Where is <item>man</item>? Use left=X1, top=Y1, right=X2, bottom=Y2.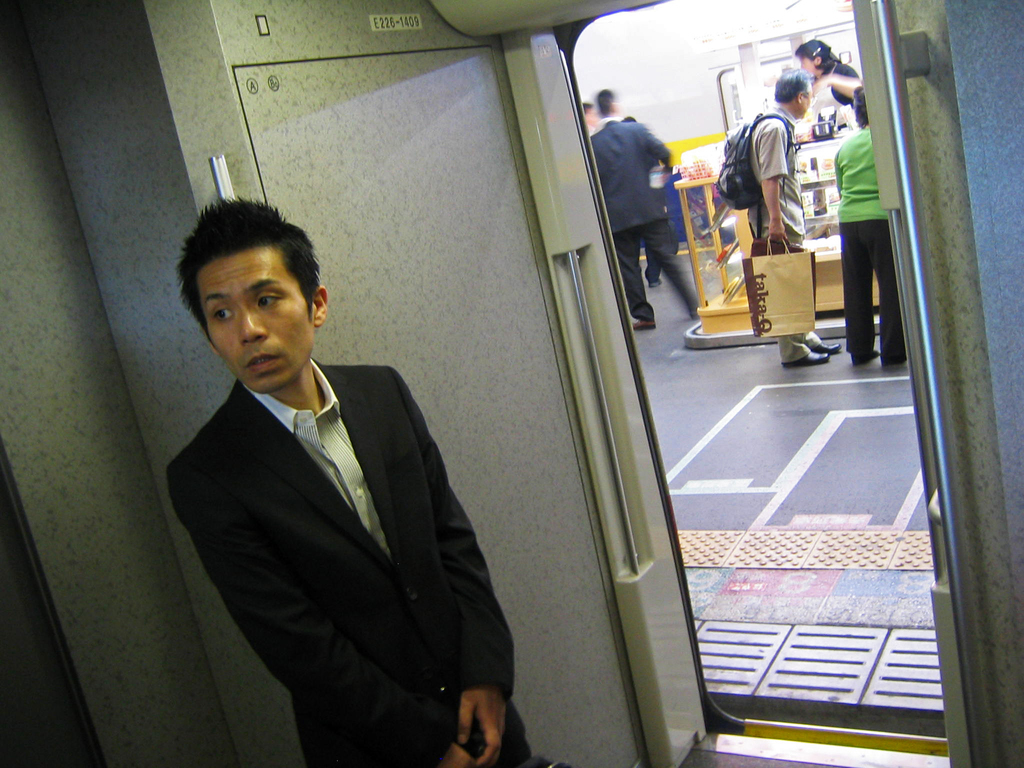
left=147, top=209, right=513, bottom=748.
